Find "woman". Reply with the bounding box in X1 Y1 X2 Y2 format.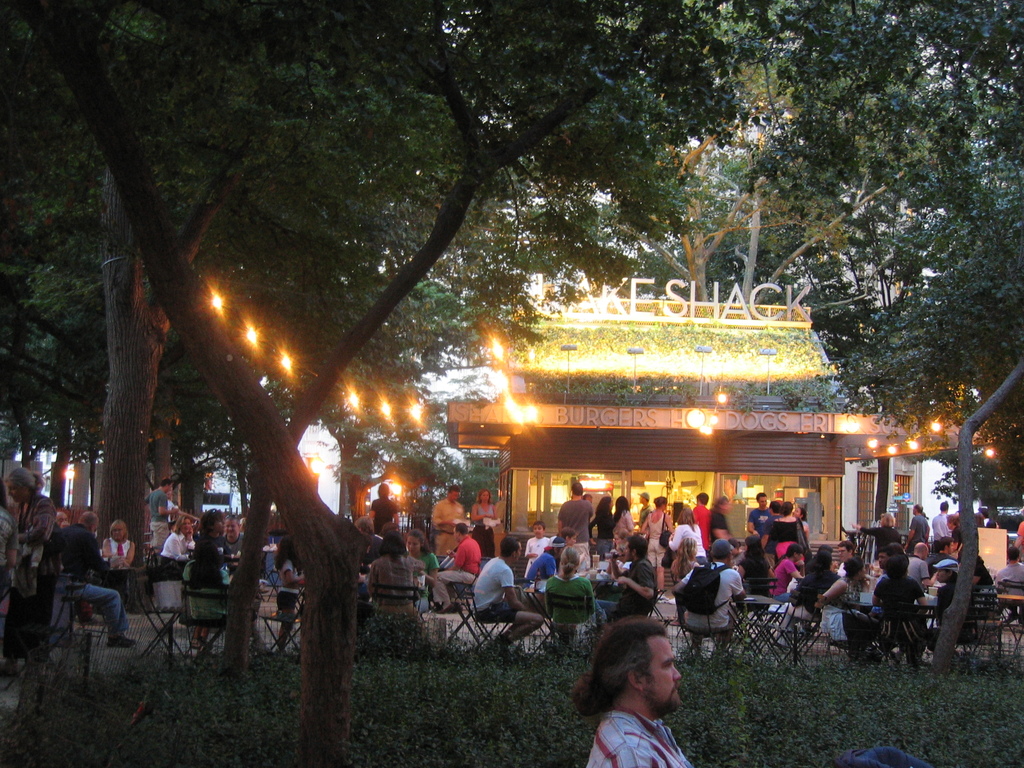
543 548 602 627.
